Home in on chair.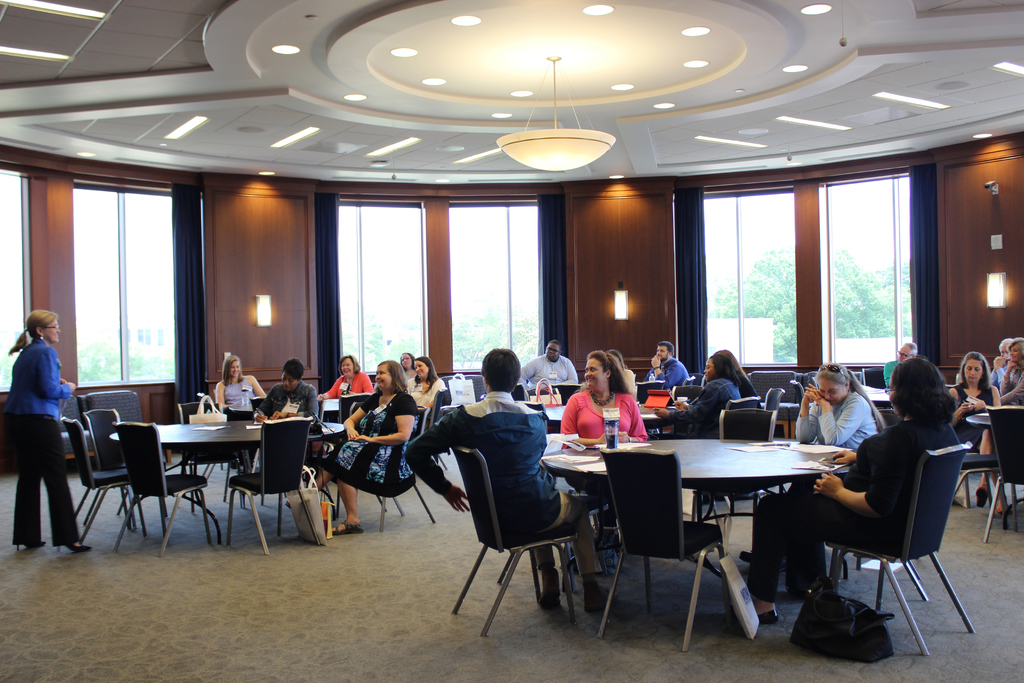
Homed in at crop(638, 378, 664, 398).
